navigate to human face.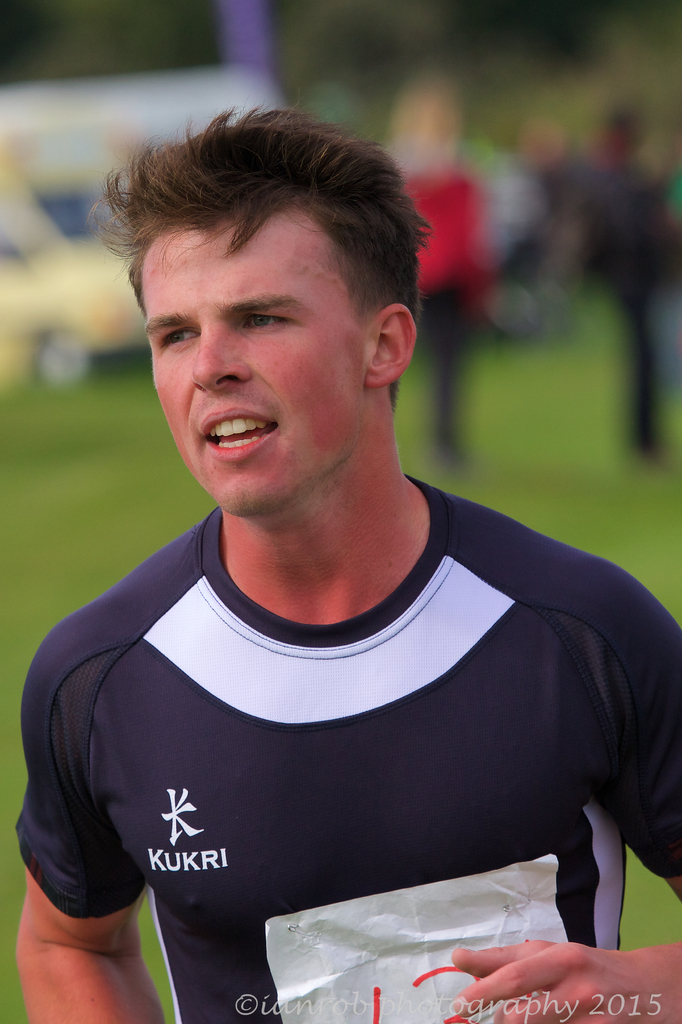
Navigation target: bbox=(141, 225, 358, 513).
